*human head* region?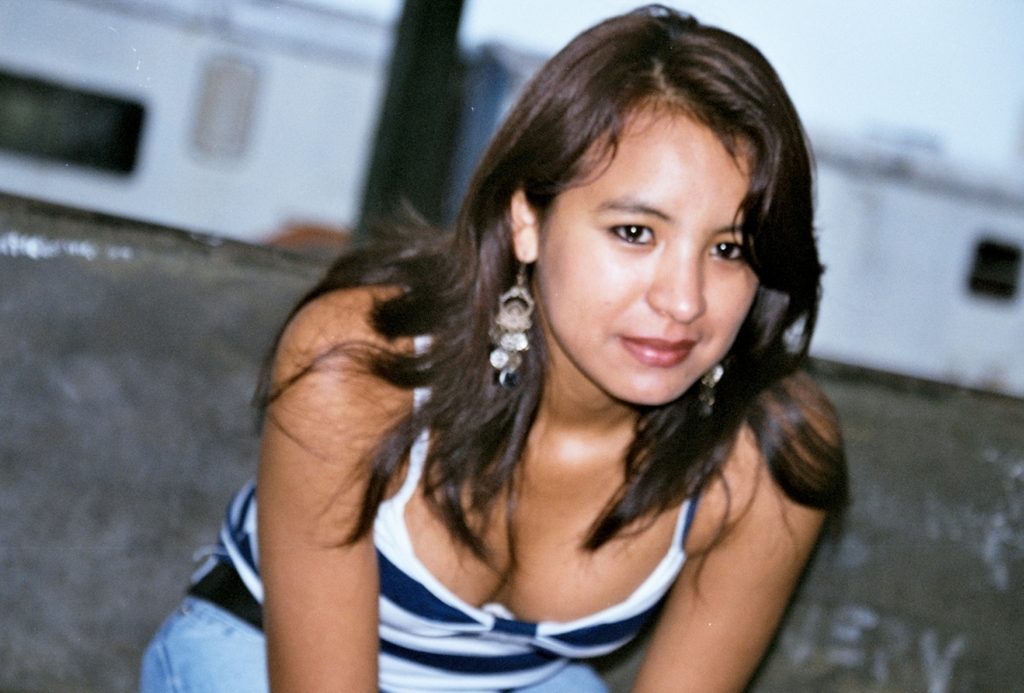
rect(496, 13, 800, 413)
